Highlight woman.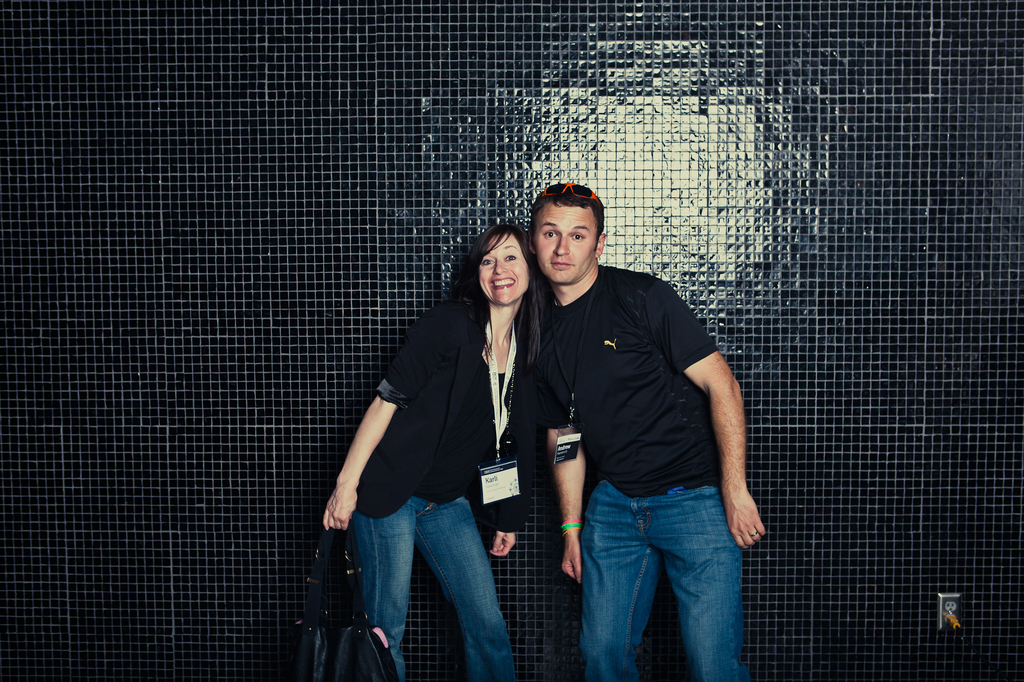
Highlighted region: left=333, top=212, right=552, bottom=679.
